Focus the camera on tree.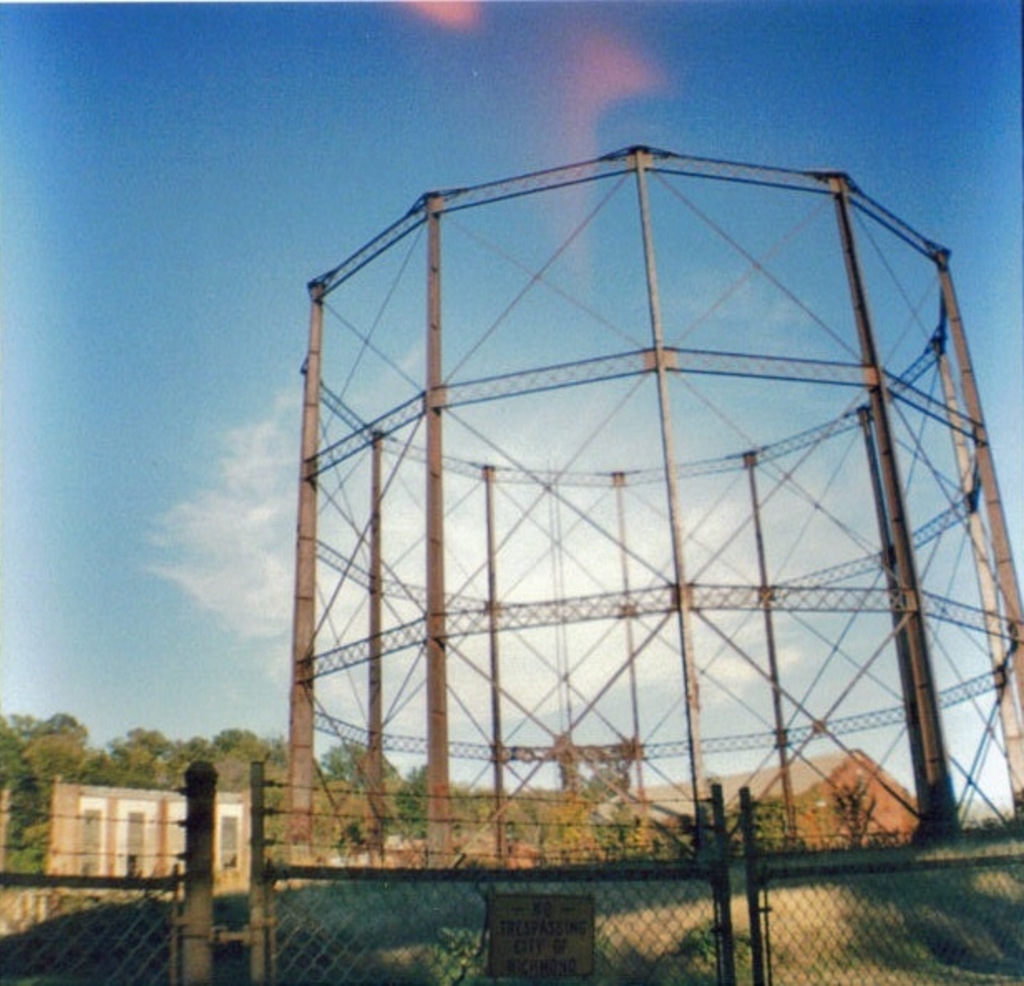
Focus region: box(20, 739, 73, 790).
